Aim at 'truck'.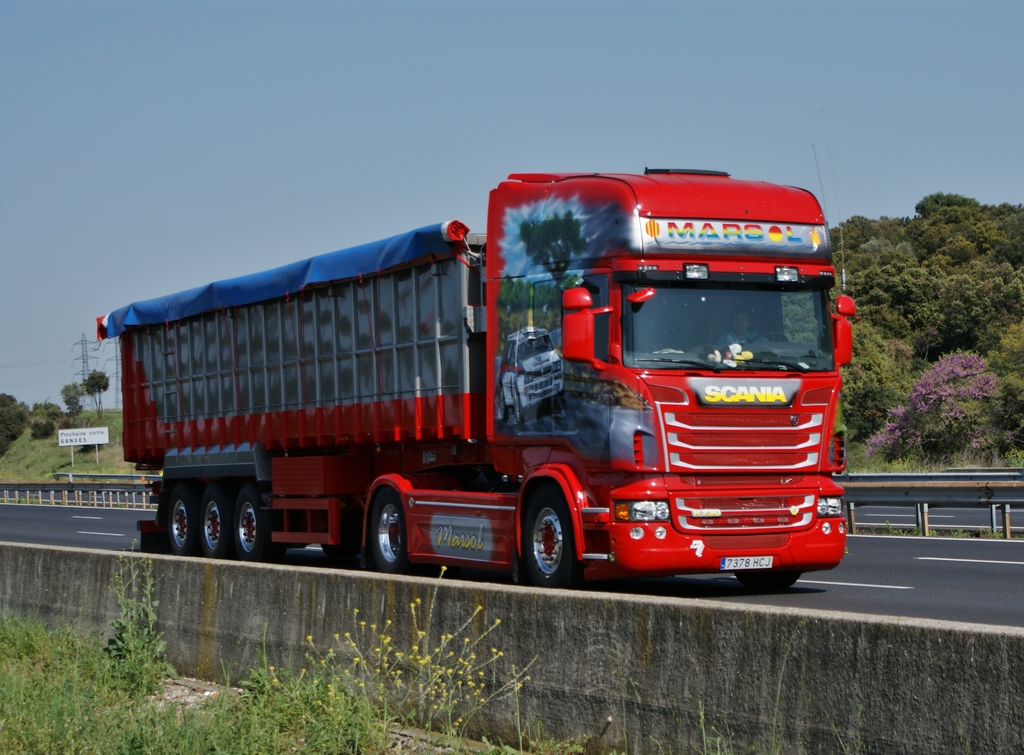
Aimed at 99:175:854:604.
